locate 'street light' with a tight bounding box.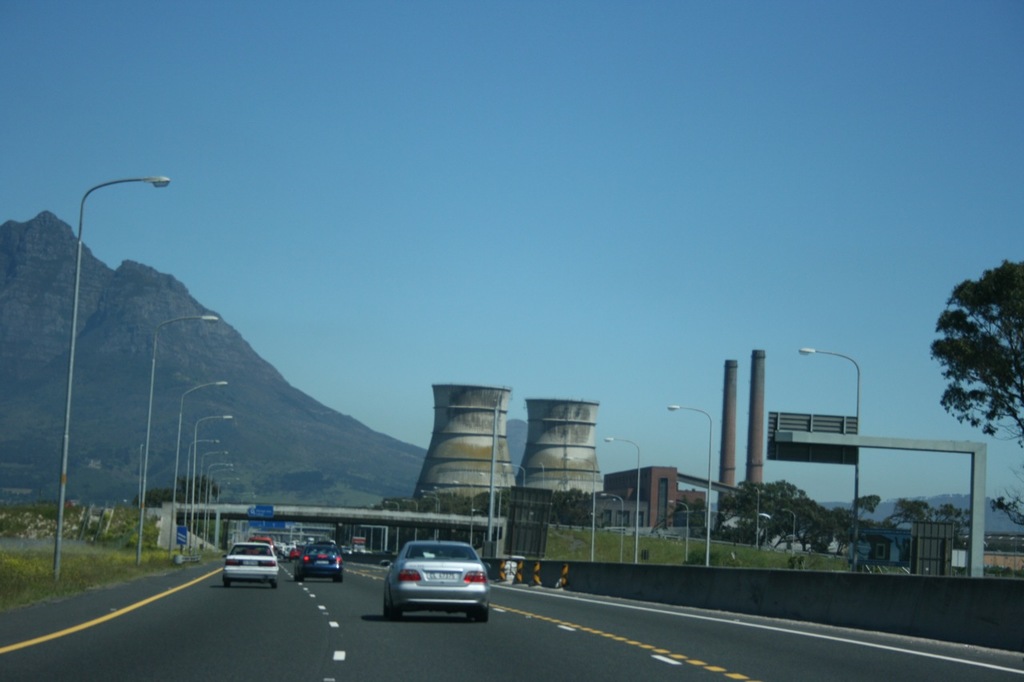
Rect(50, 176, 176, 582).
